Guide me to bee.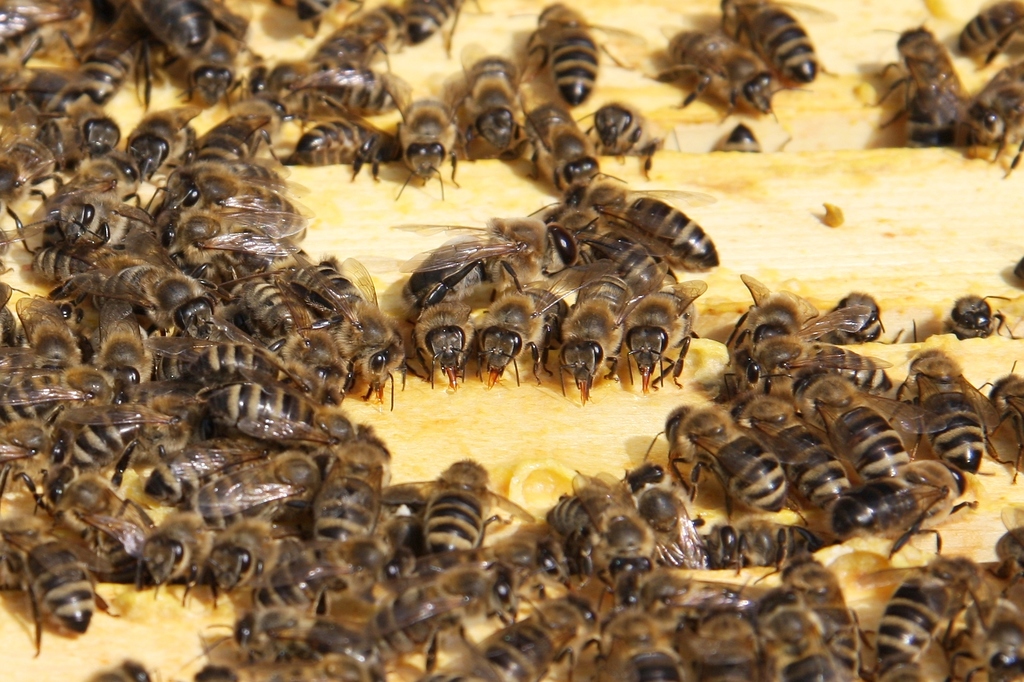
Guidance: (left=464, top=30, right=524, bottom=164).
